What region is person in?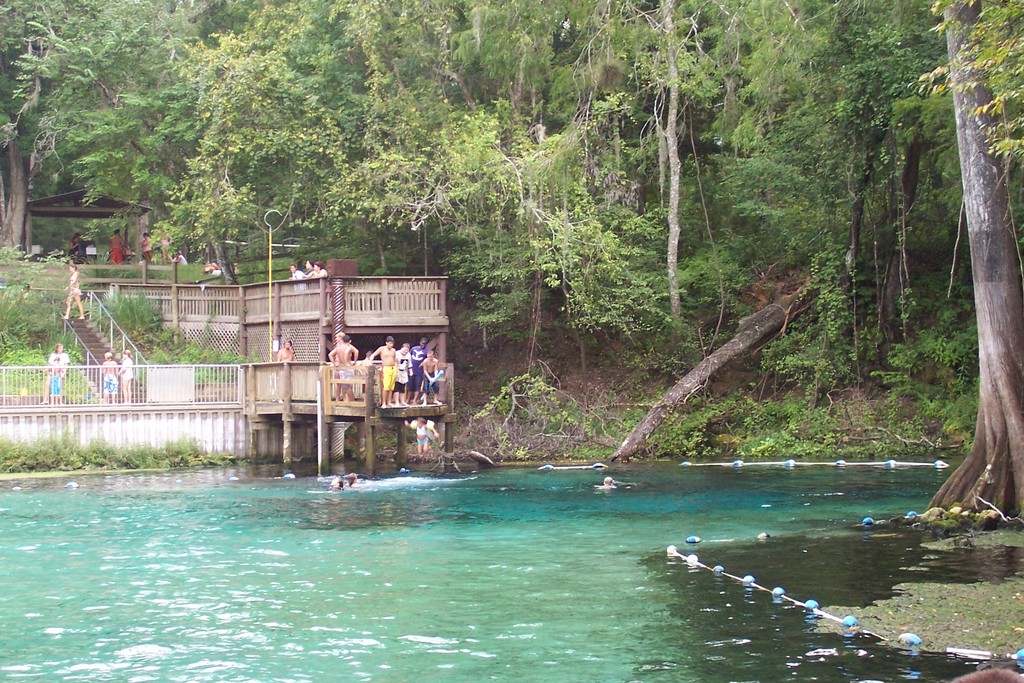
(left=140, top=231, right=150, bottom=263).
